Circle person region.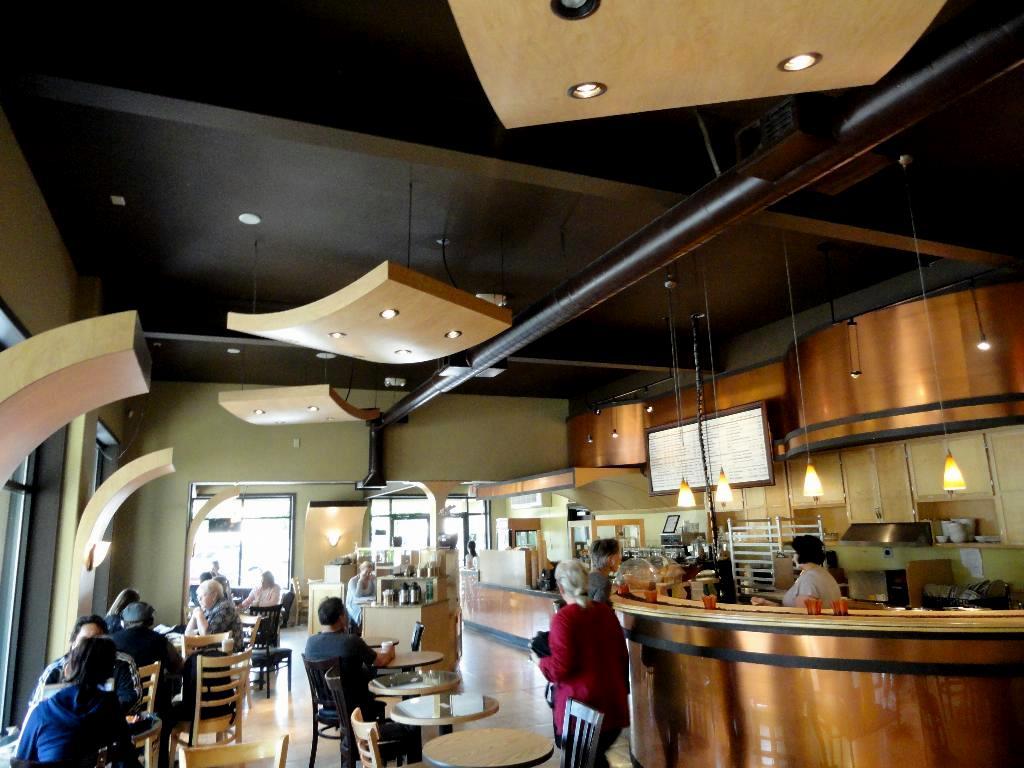
Region: <region>344, 558, 377, 622</region>.
